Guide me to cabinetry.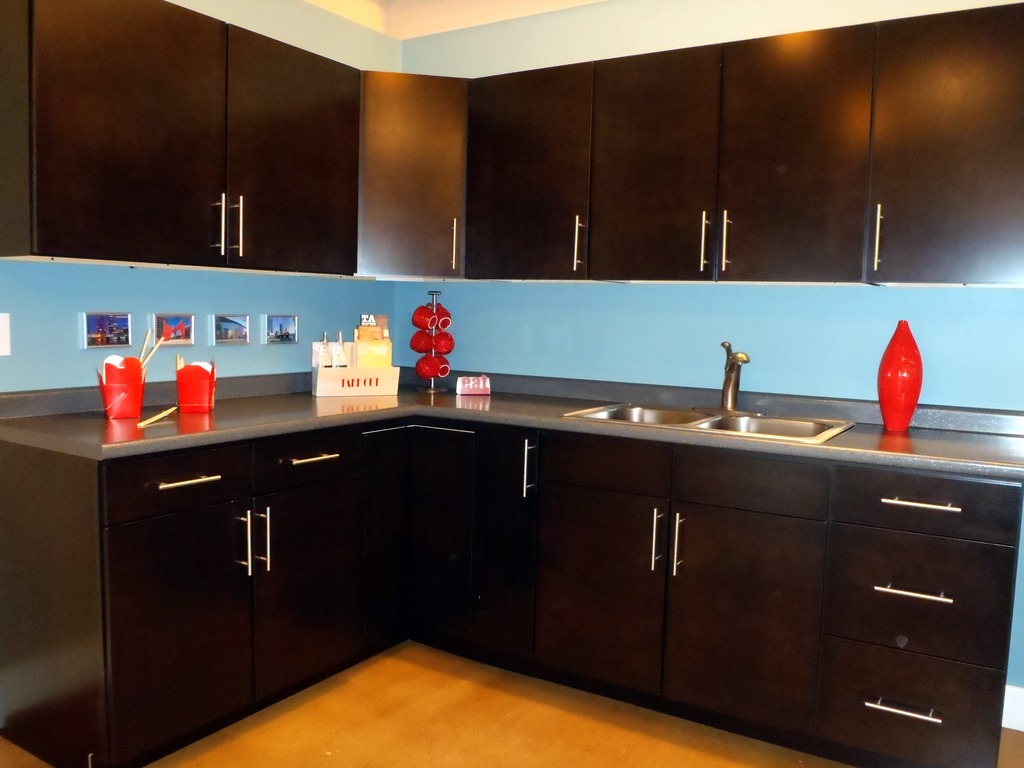
Guidance: left=353, top=73, right=466, bottom=281.
